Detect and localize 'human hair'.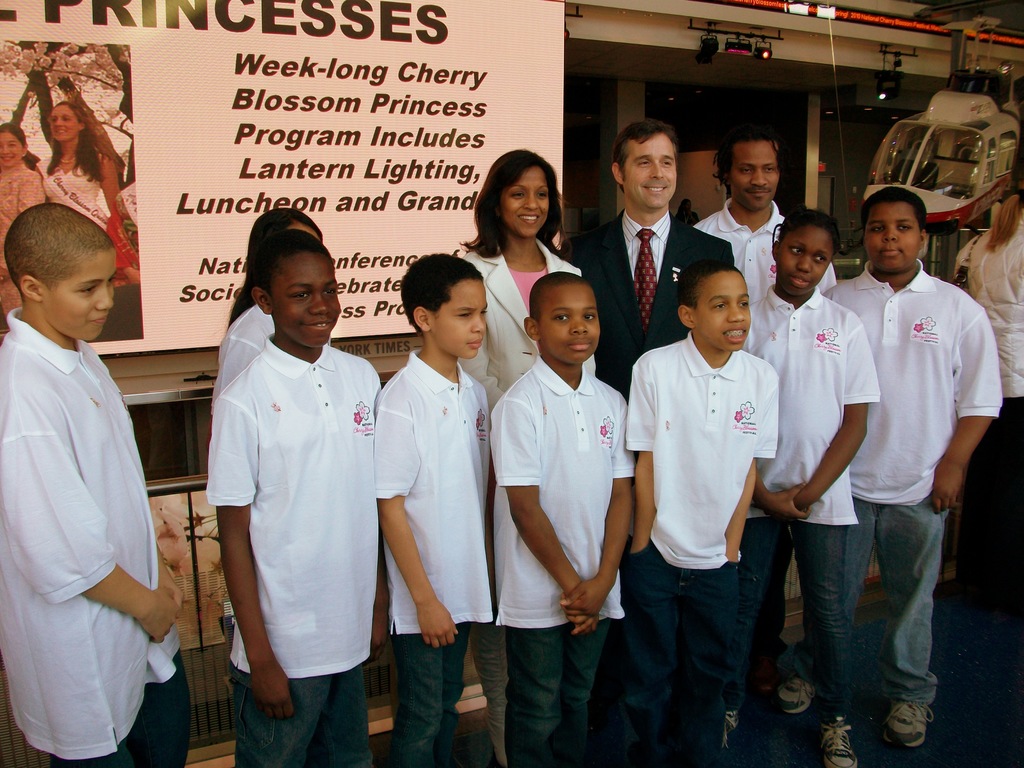
Localized at [left=252, top=228, right=332, bottom=303].
